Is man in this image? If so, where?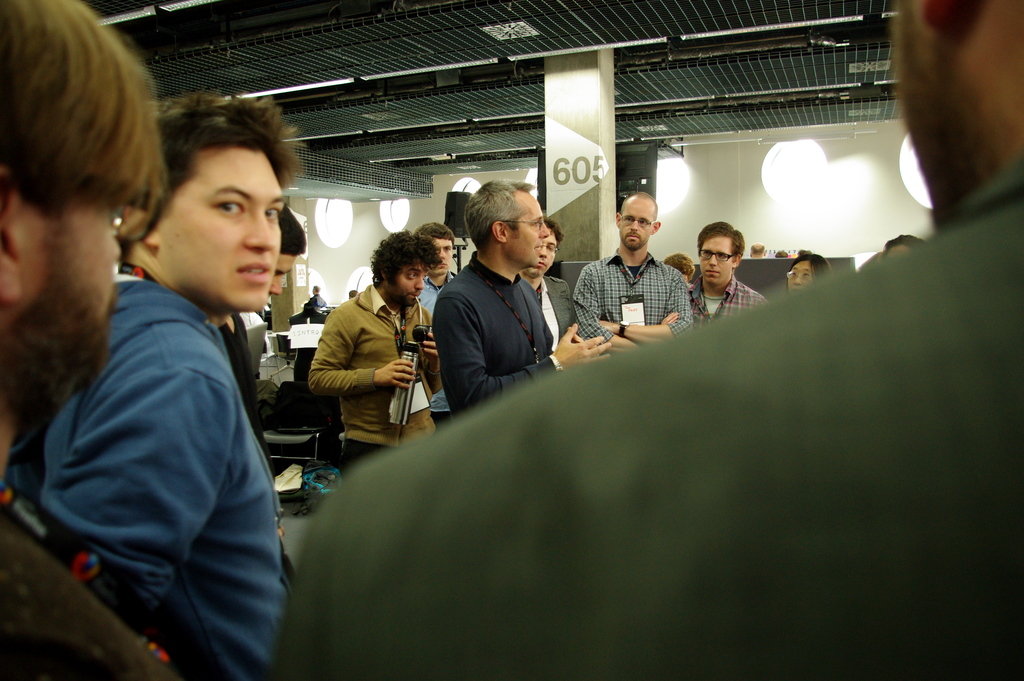
Yes, at <bbox>276, 0, 1023, 680</bbox>.
